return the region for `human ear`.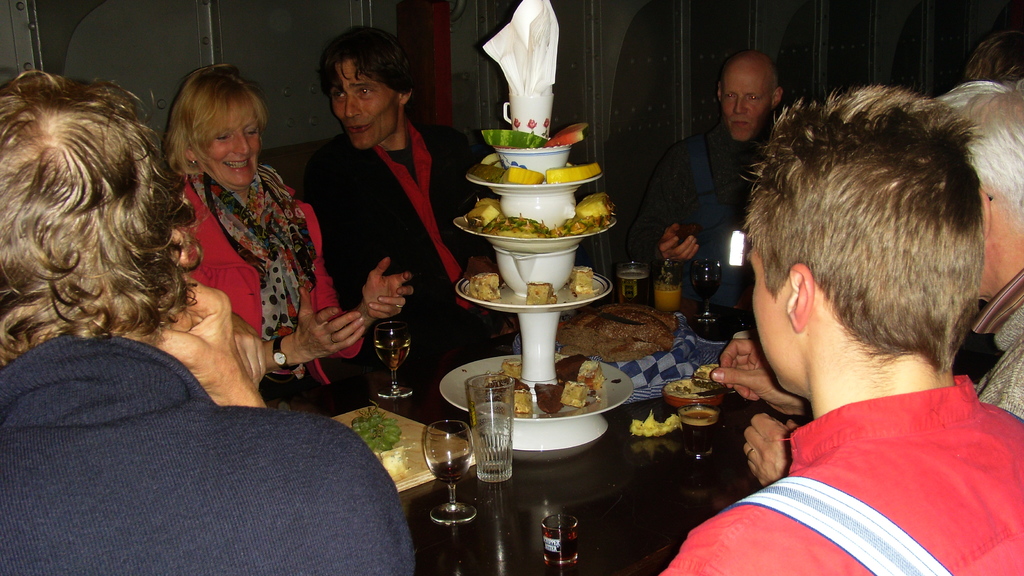
186/147/199/163.
